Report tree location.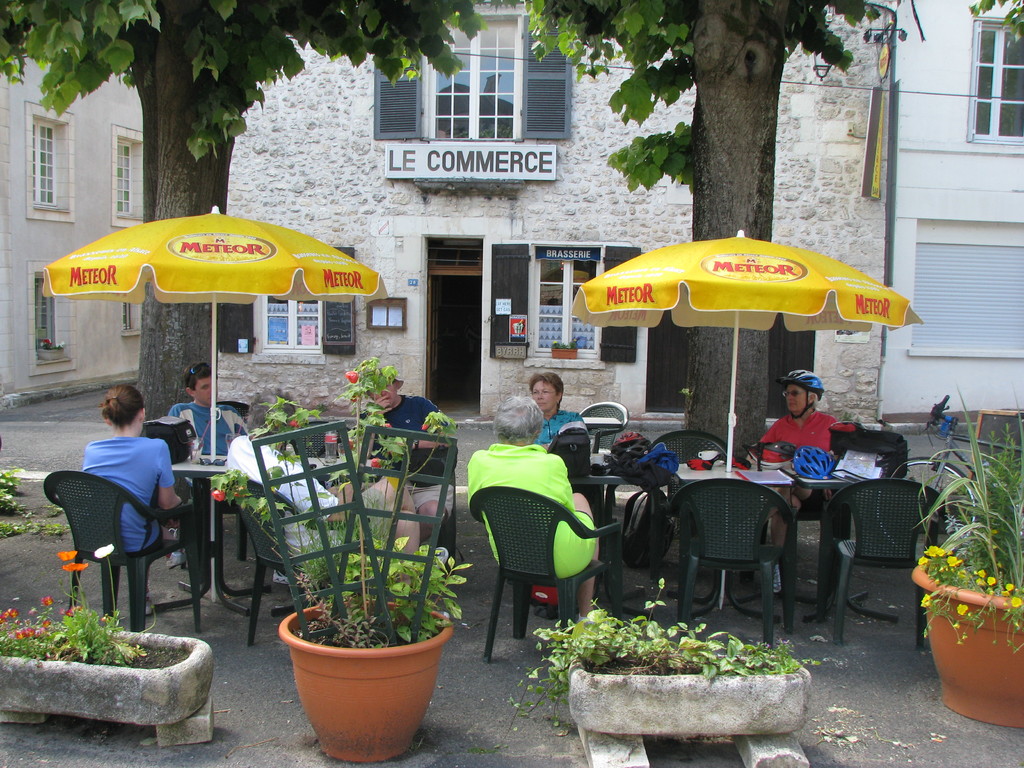
Report: [523,0,911,541].
